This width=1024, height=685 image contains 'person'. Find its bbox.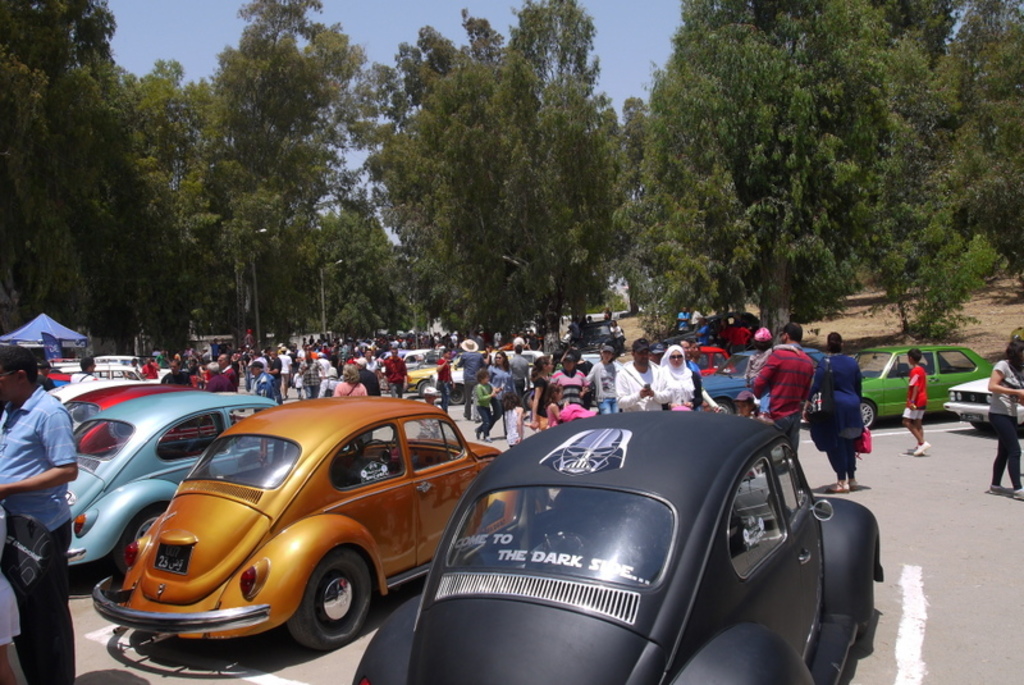
<bbox>690, 342, 714, 411</bbox>.
